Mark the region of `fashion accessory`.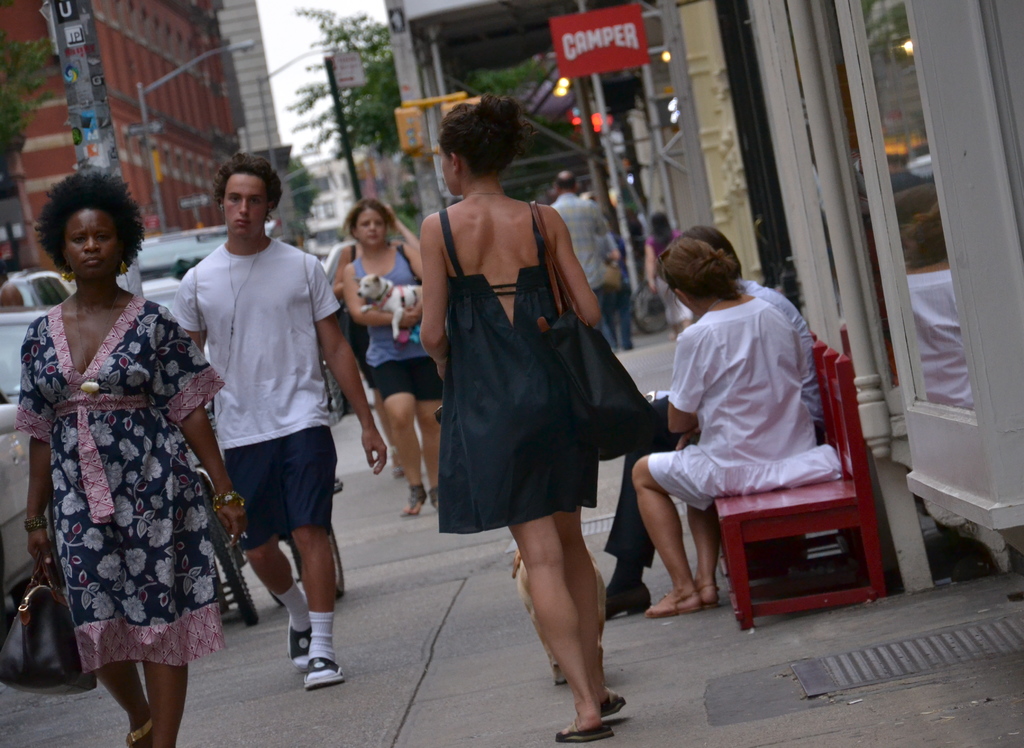
Region: (x1=22, y1=518, x2=49, y2=530).
